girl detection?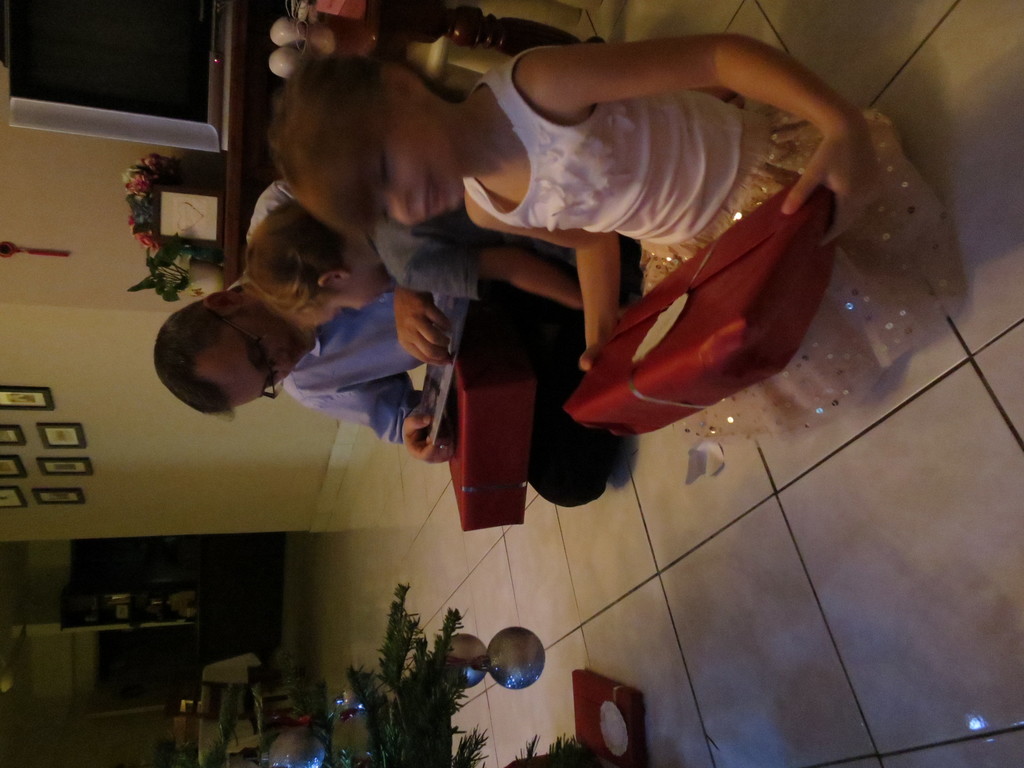
locate(267, 22, 960, 448)
